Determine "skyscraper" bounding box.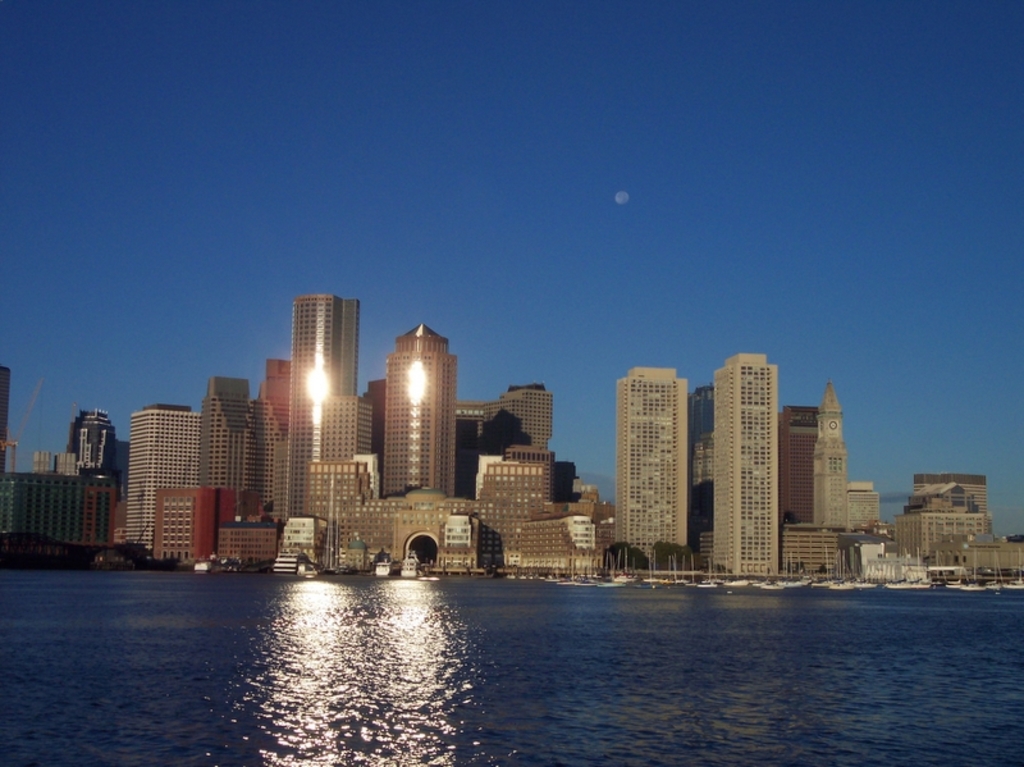
Determined: {"left": 379, "top": 314, "right": 456, "bottom": 496}.
